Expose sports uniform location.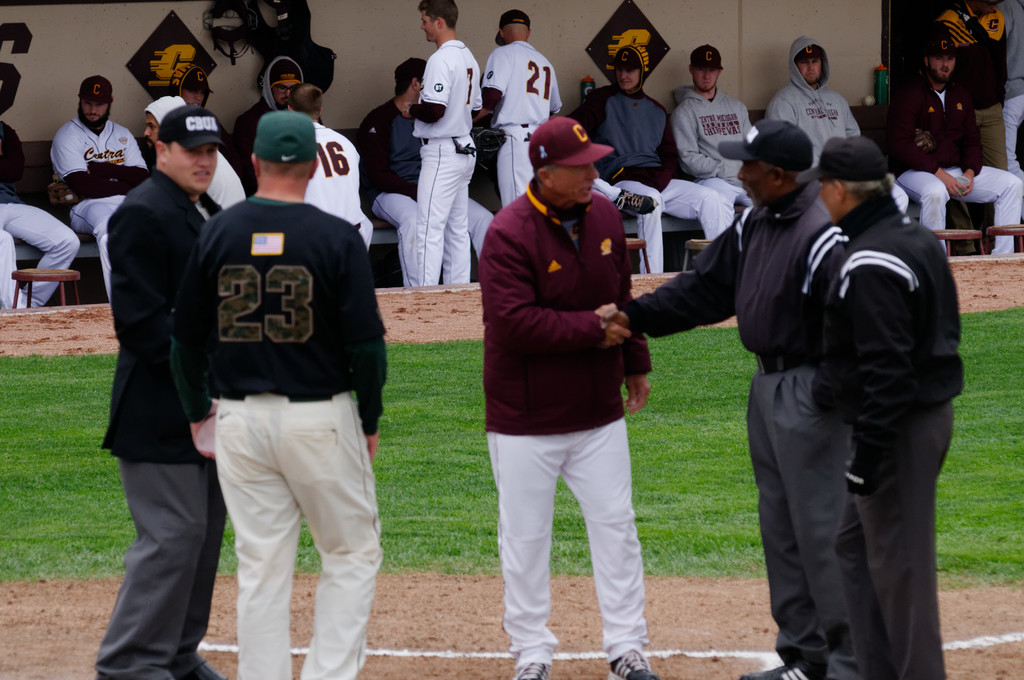
Exposed at 878/77/1023/255.
